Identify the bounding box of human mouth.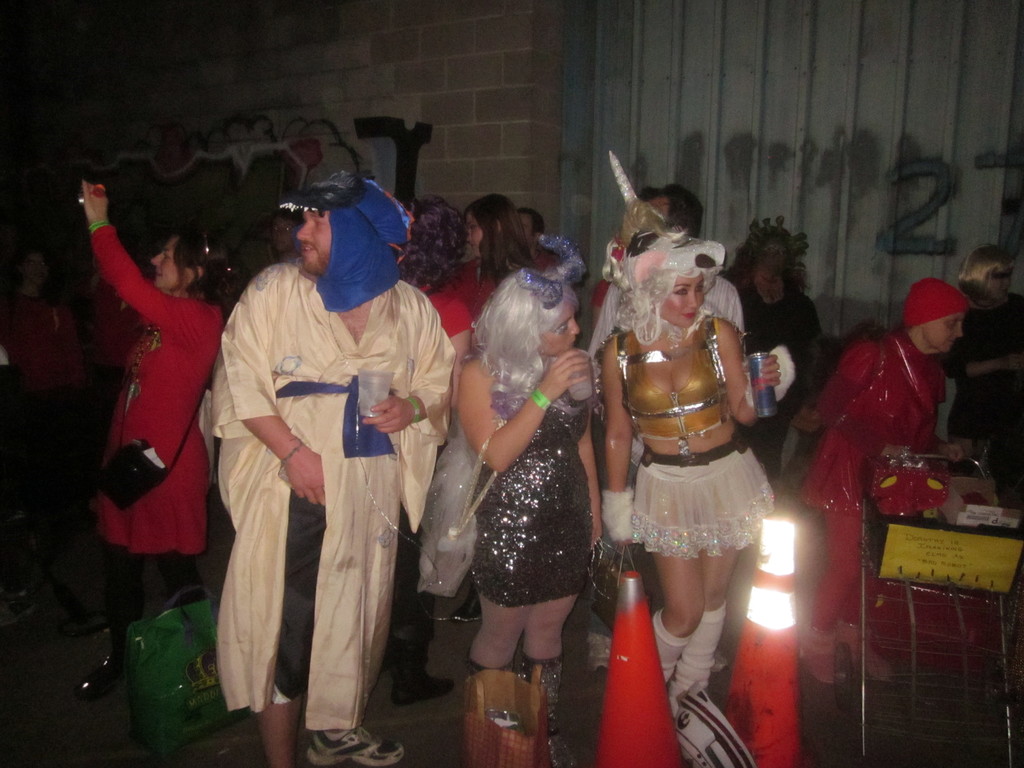
box=[298, 241, 317, 257].
